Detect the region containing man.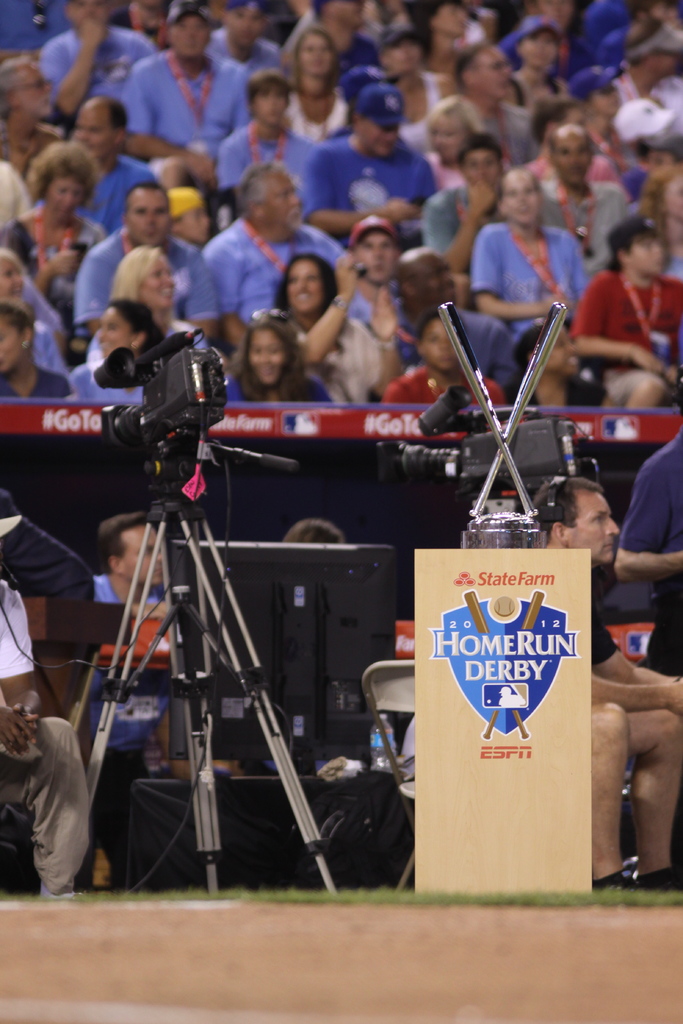
bbox(380, 246, 526, 403).
